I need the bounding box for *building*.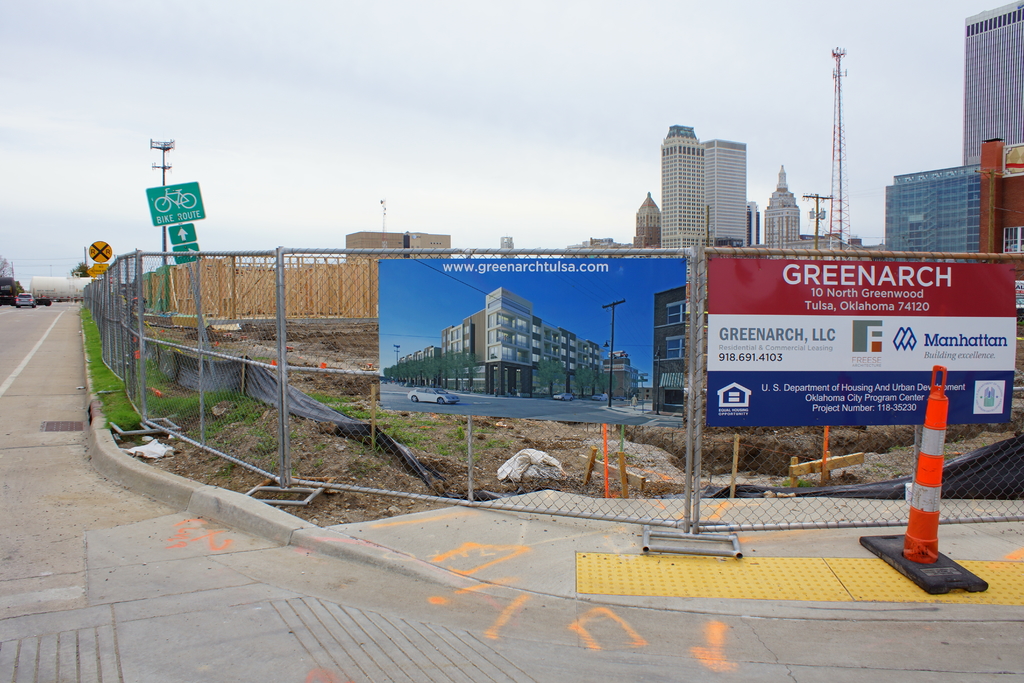
Here it is: 504:240:513:268.
